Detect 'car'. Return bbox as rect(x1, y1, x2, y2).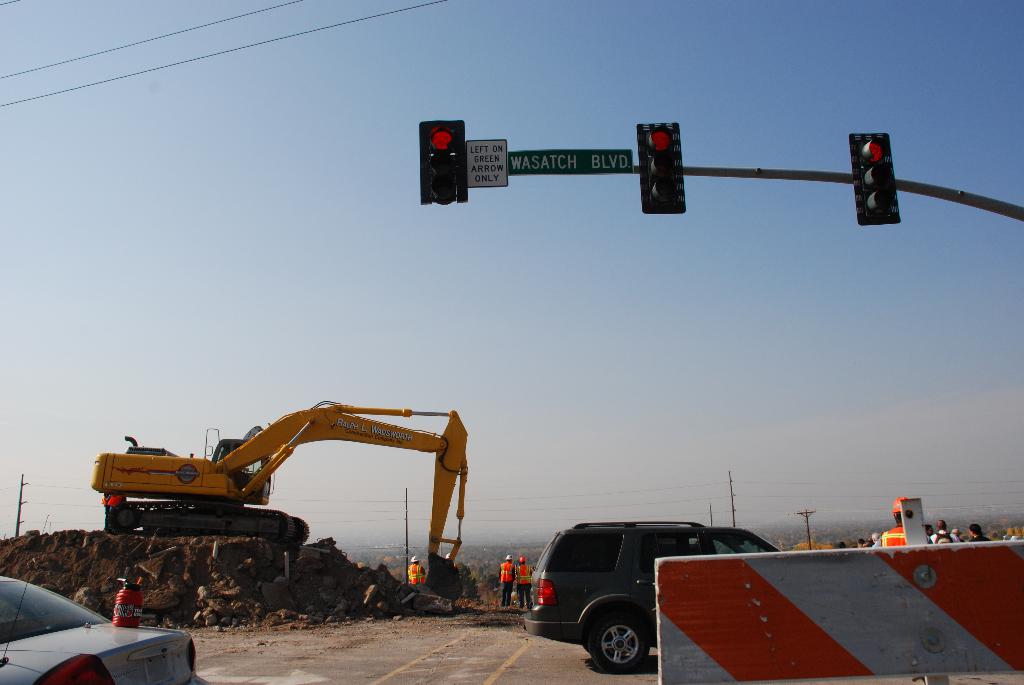
rect(520, 517, 781, 673).
